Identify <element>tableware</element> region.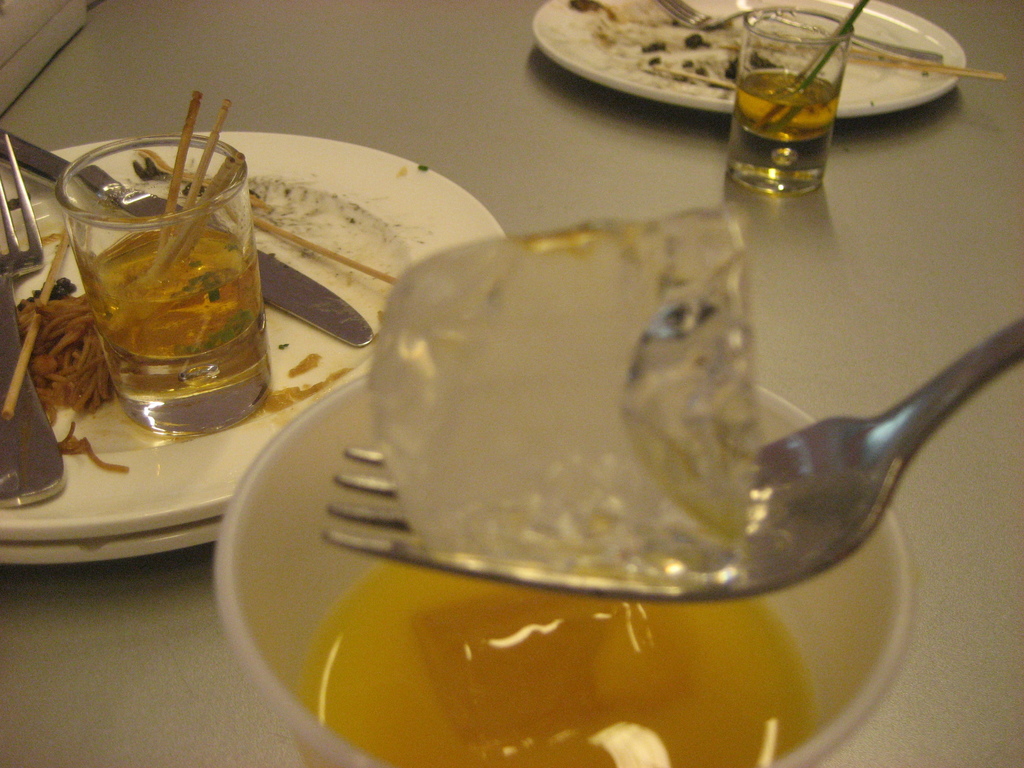
Region: [left=526, top=0, right=968, bottom=109].
